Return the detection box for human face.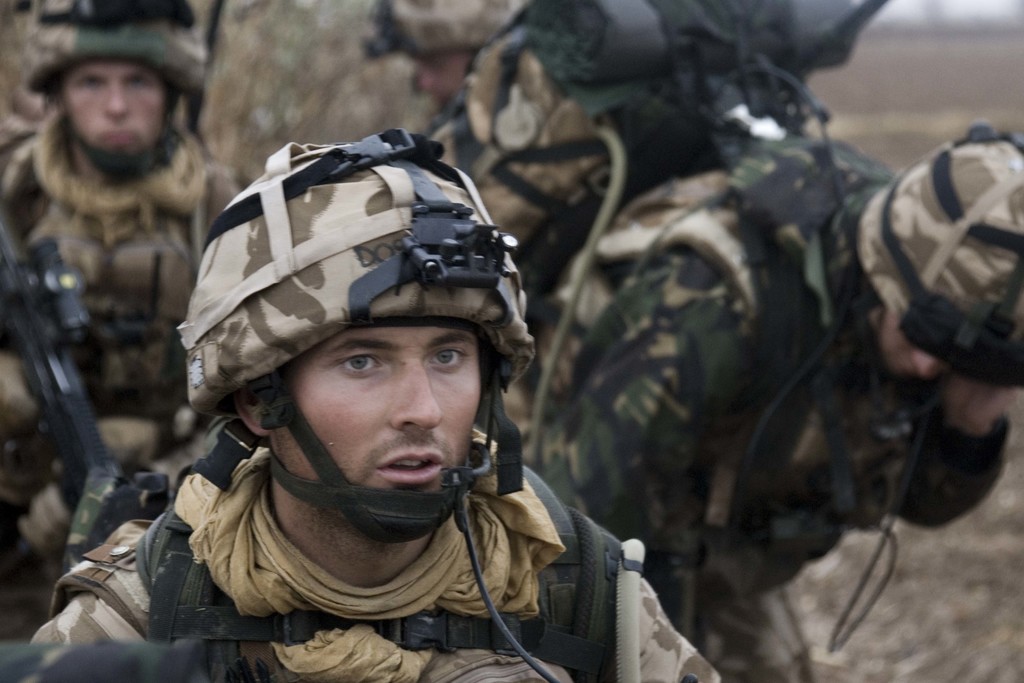
l=415, t=50, r=474, b=103.
